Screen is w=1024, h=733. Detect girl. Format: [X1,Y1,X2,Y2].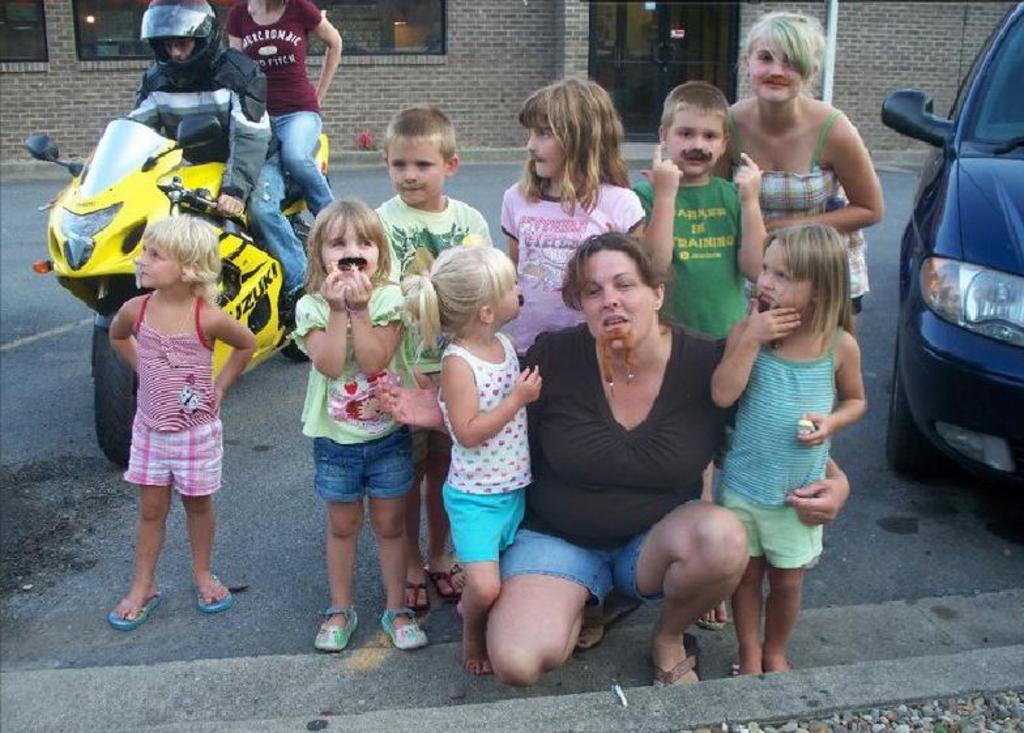
[103,216,261,635].
